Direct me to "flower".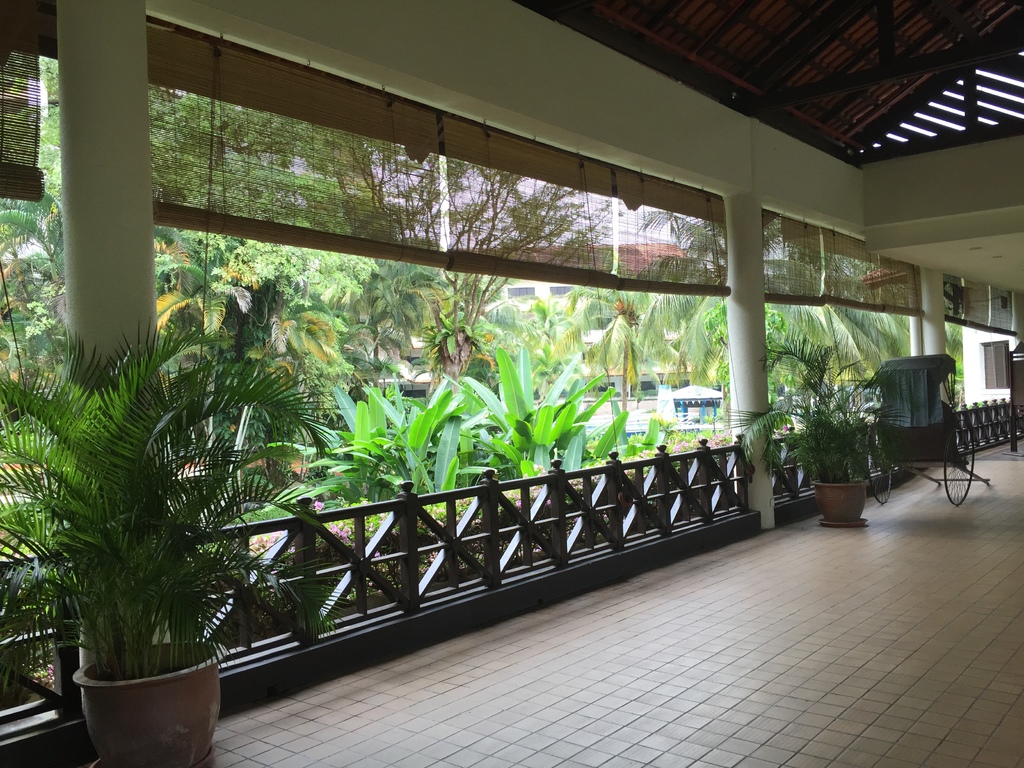
Direction: Rect(312, 497, 324, 509).
